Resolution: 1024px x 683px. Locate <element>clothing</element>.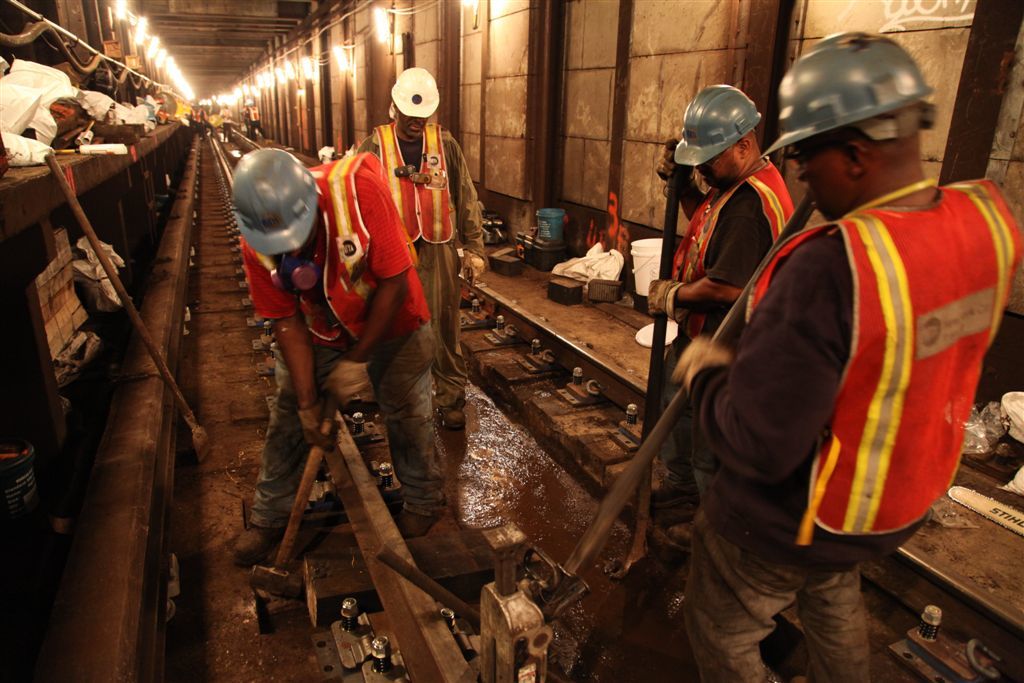
[365,112,500,415].
